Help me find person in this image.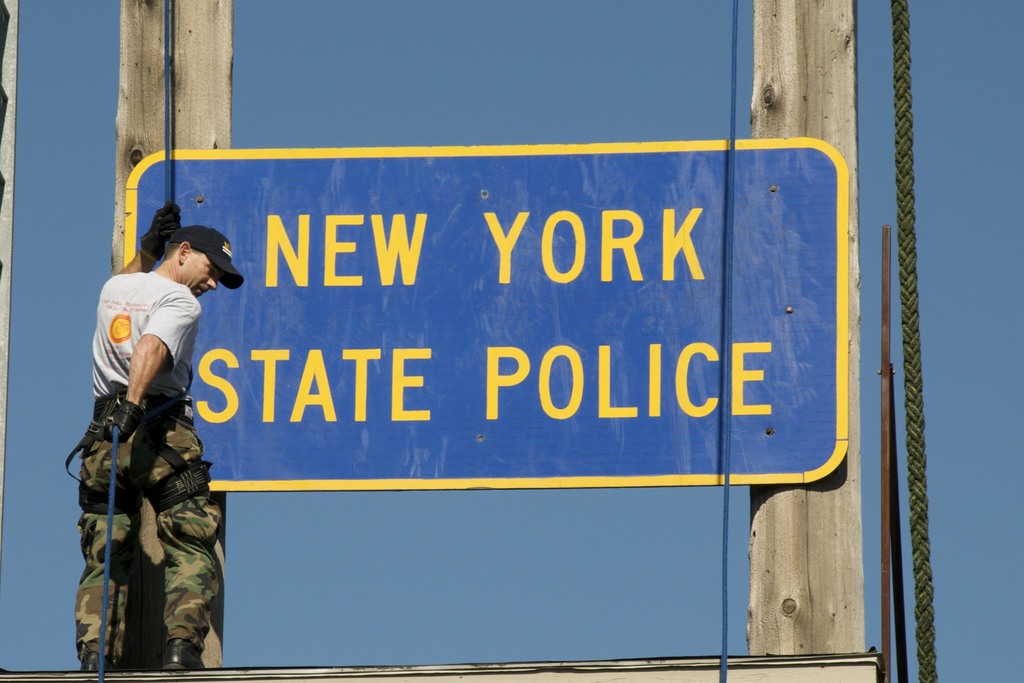
Found it: box=[66, 251, 214, 681].
